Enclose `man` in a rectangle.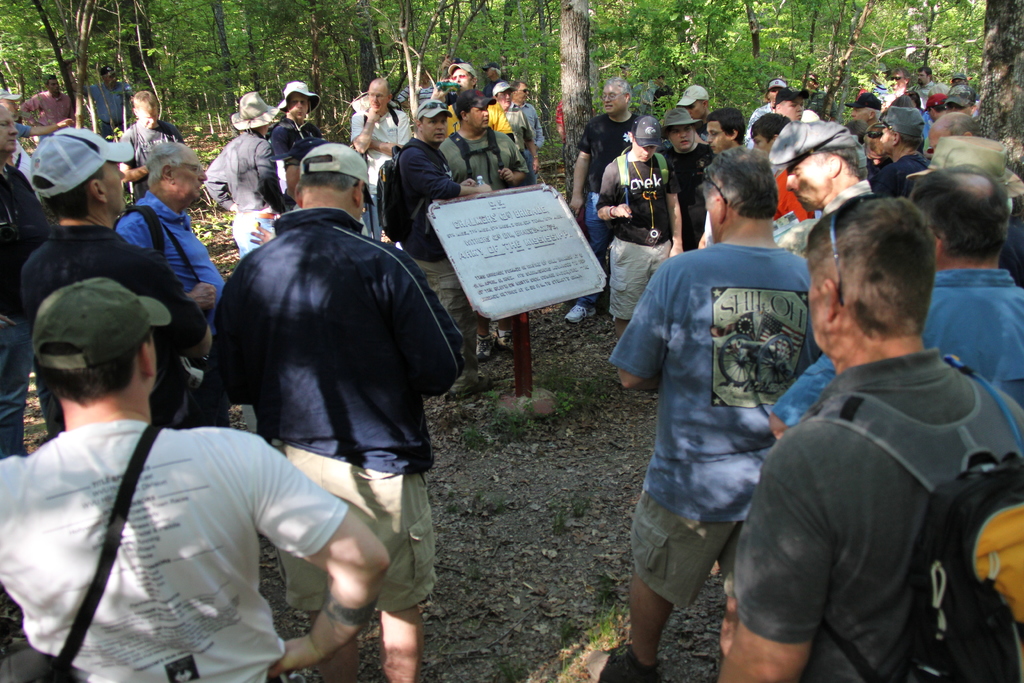
region(202, 93, 288, 267).
